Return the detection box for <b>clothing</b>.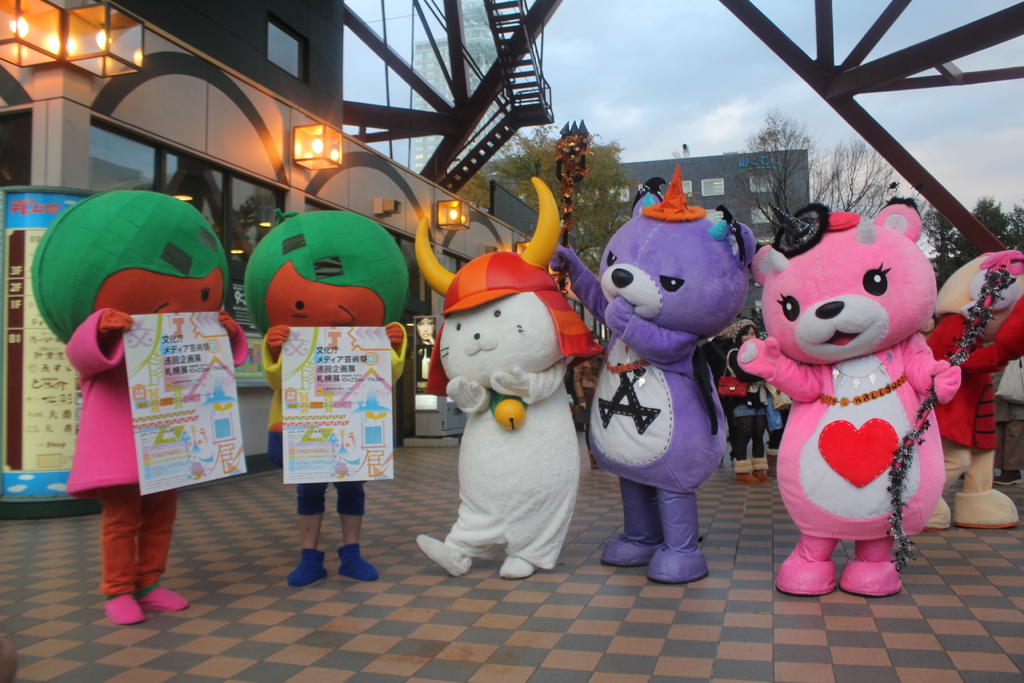
box(65, 311, 246, 593).
